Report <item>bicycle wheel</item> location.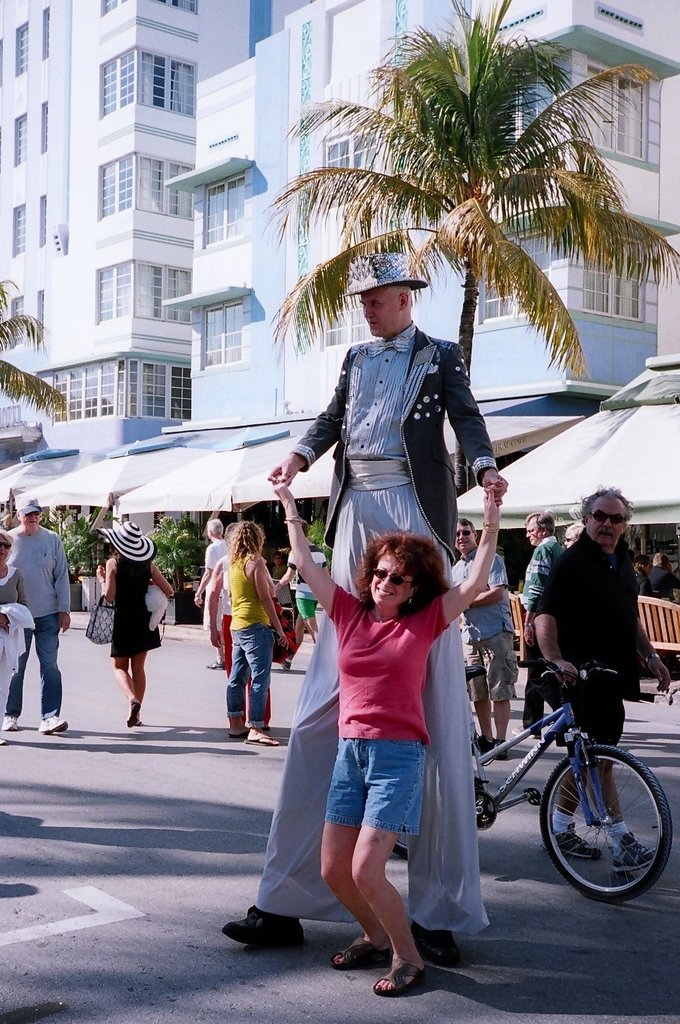
Report: box(392, 824, 411, 859).
